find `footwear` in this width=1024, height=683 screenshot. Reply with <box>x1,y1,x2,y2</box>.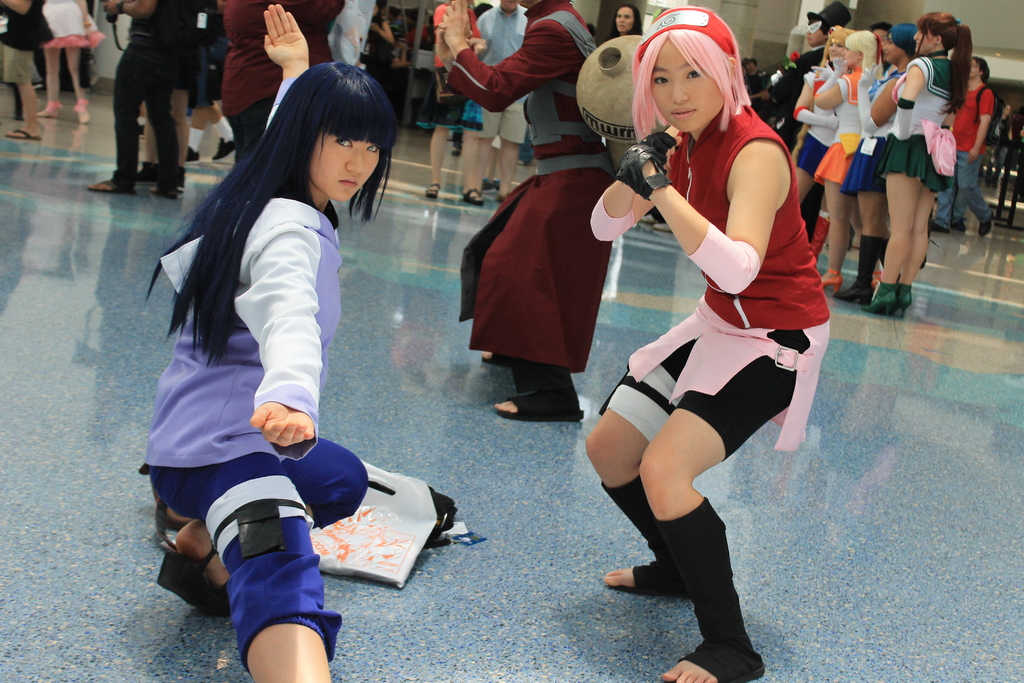
<box>84,180,133,194</box>.
